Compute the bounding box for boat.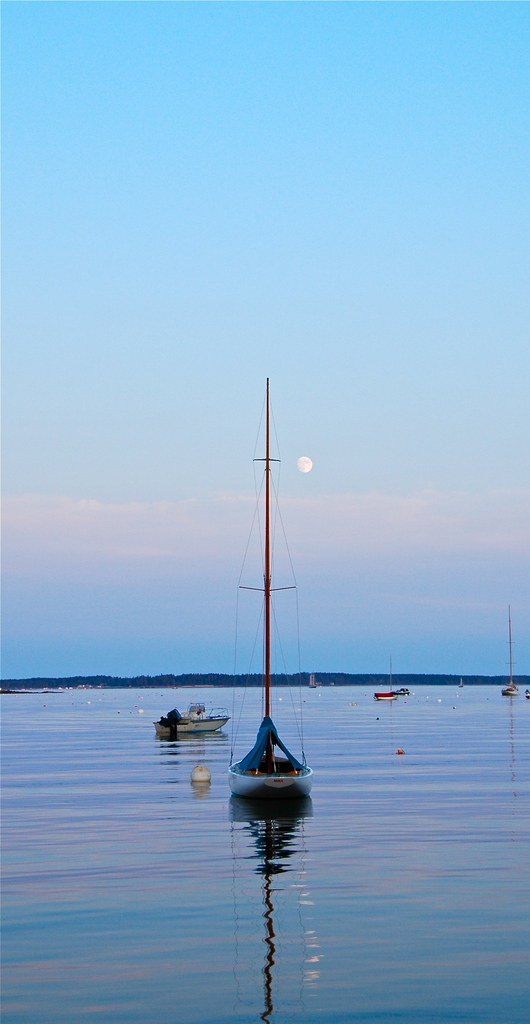
BBox(194, 413, 336, 837).
